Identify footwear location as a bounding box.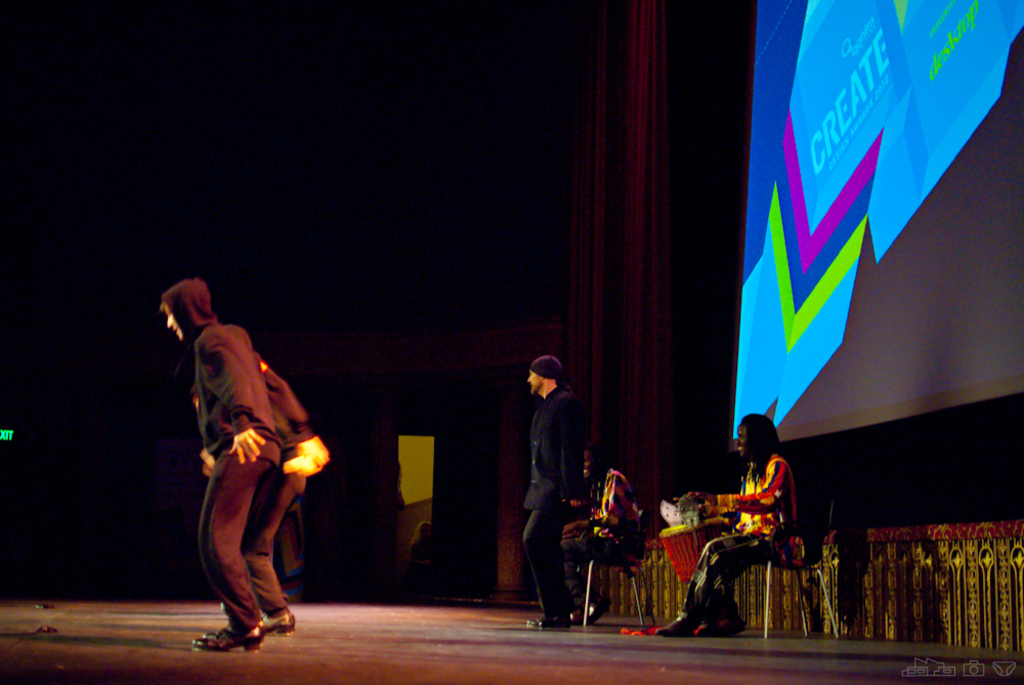
[left=530, top=616, right=580, bottom=630].
